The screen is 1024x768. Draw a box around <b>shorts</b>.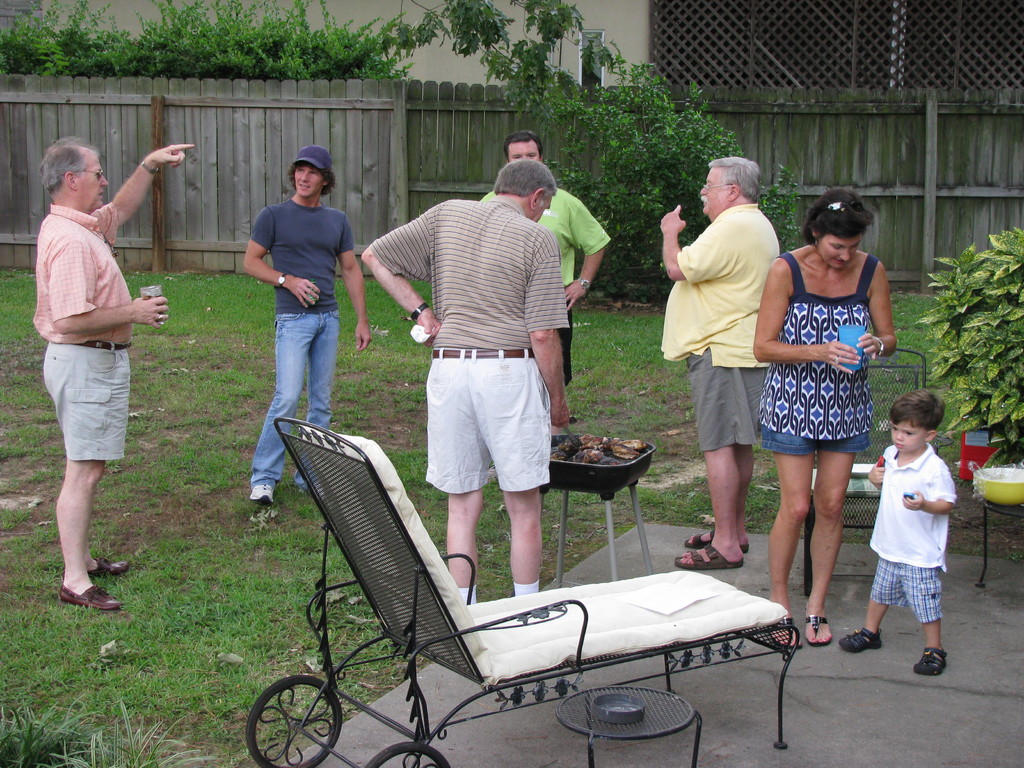
686:349:767:450.
